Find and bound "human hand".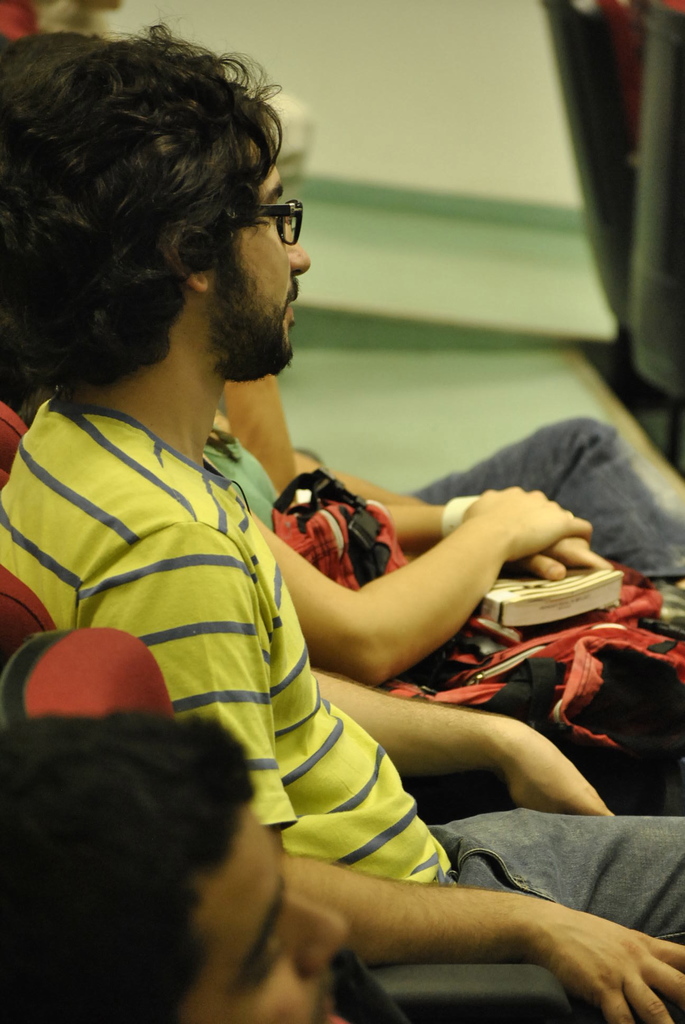
Bound: crop(462, 484, 595, 566).
